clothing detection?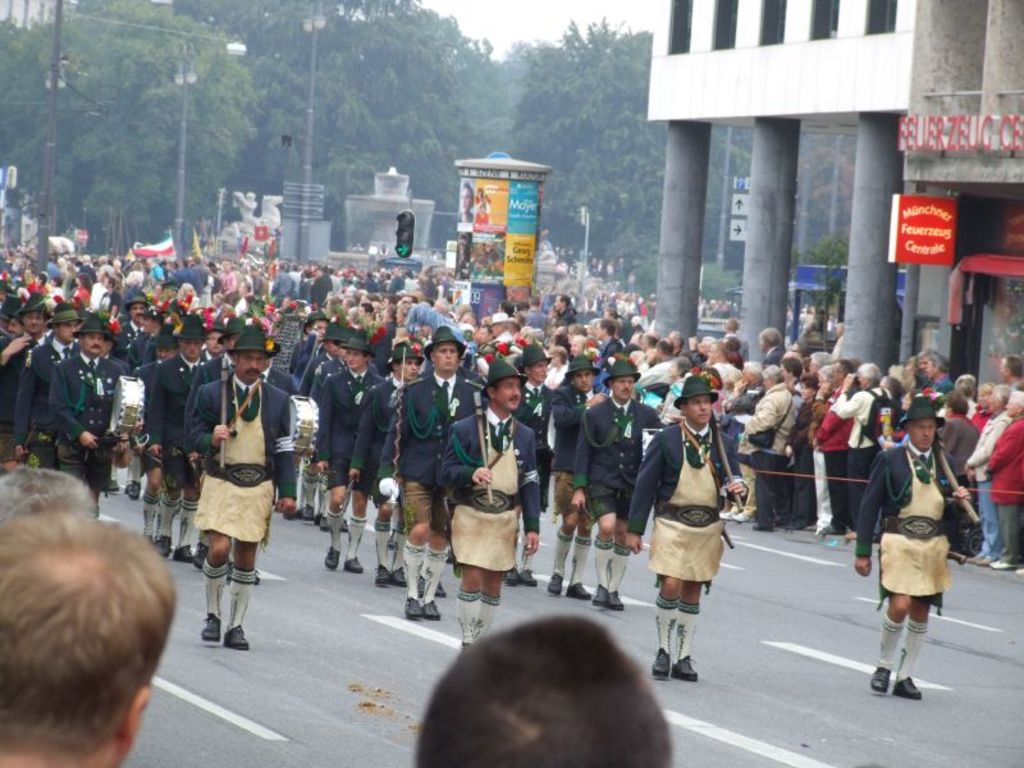
bbox=(376, 370, 484, 490)
